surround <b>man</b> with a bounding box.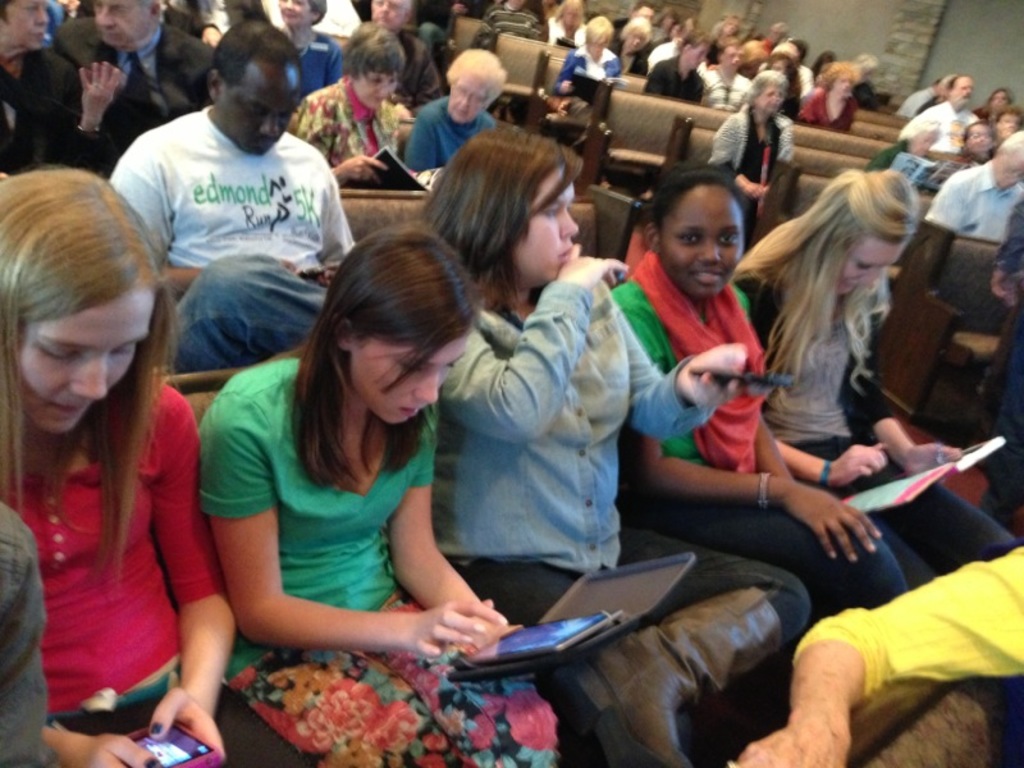
detection(52, 0, 225, 146).
